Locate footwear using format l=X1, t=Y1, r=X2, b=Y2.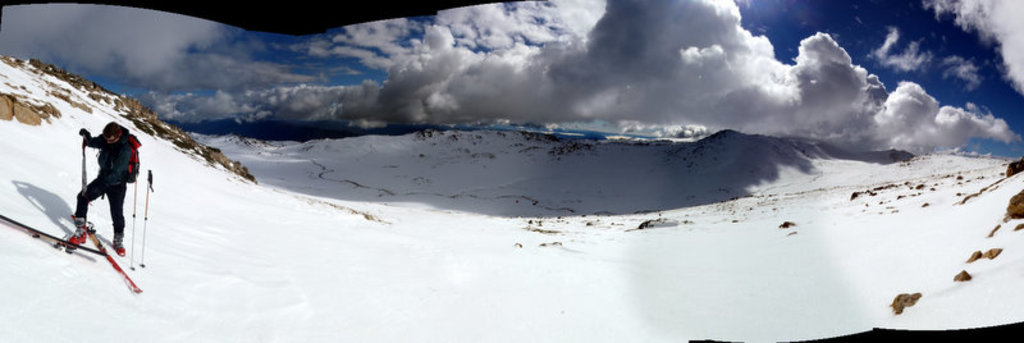
l=111, t=239, r=125, b=259.
